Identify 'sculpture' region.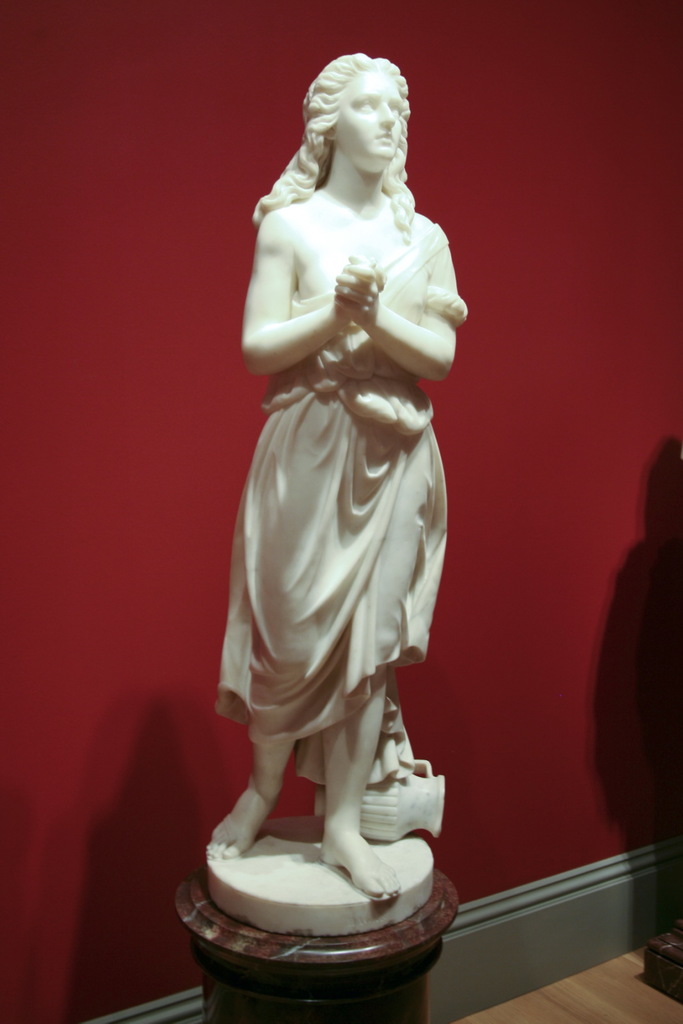
Region: detection(202, 55, 474, 929).
